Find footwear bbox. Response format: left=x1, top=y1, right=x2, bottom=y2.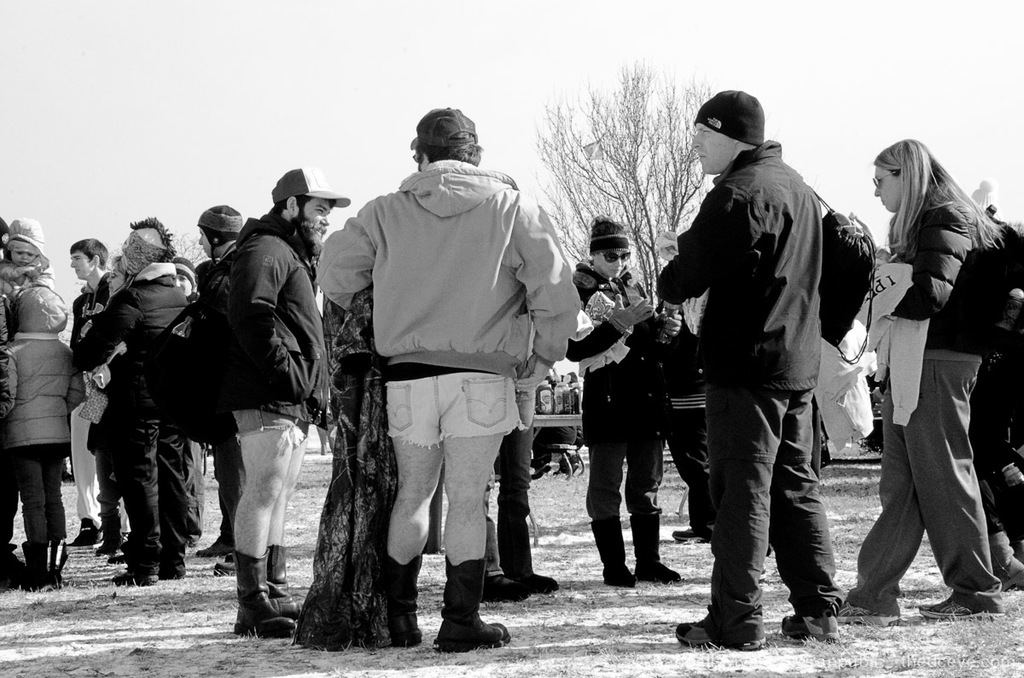
left=95, top=542, right=116, bottom=550.
